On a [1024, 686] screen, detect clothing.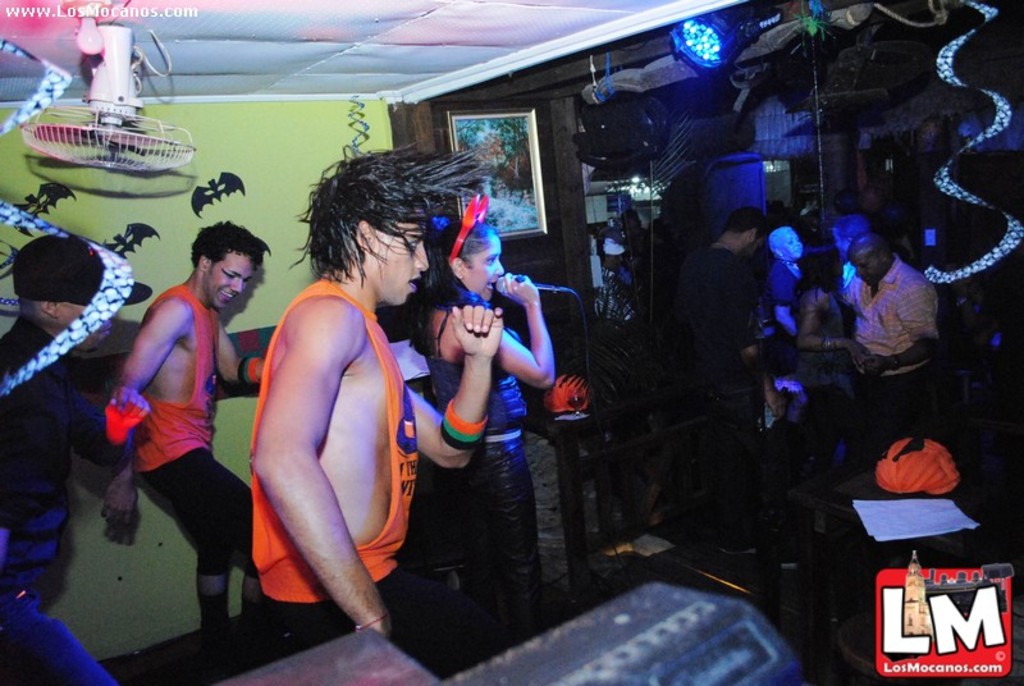
BBox(800, 303, 861, 485).
